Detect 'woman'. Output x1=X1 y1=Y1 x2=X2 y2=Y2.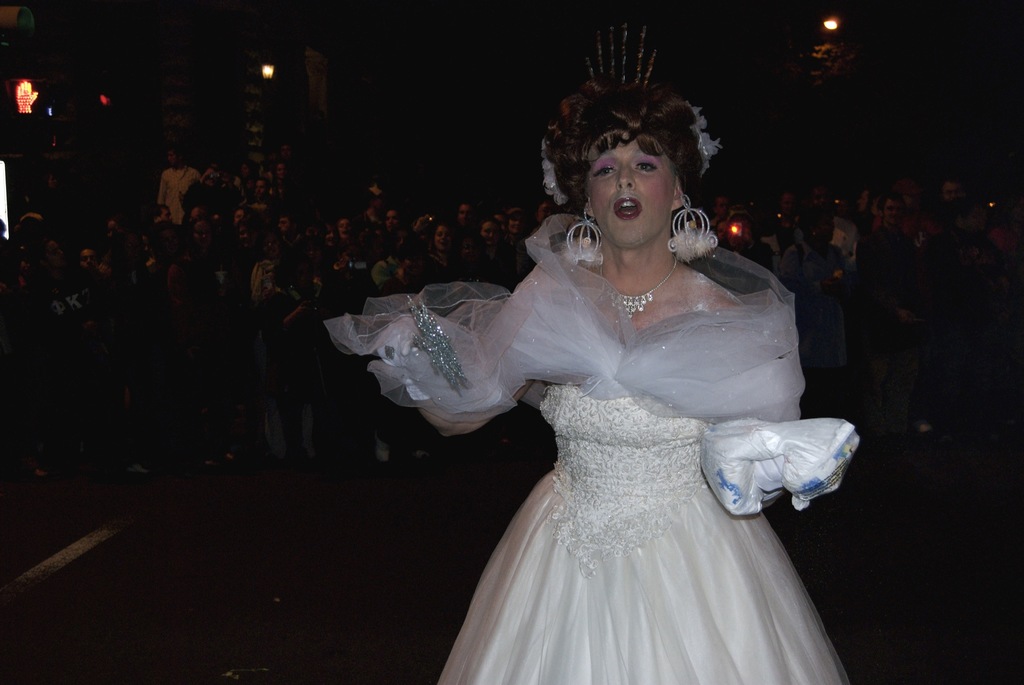
x1=479 y1=218 x2=505 y2=286.
